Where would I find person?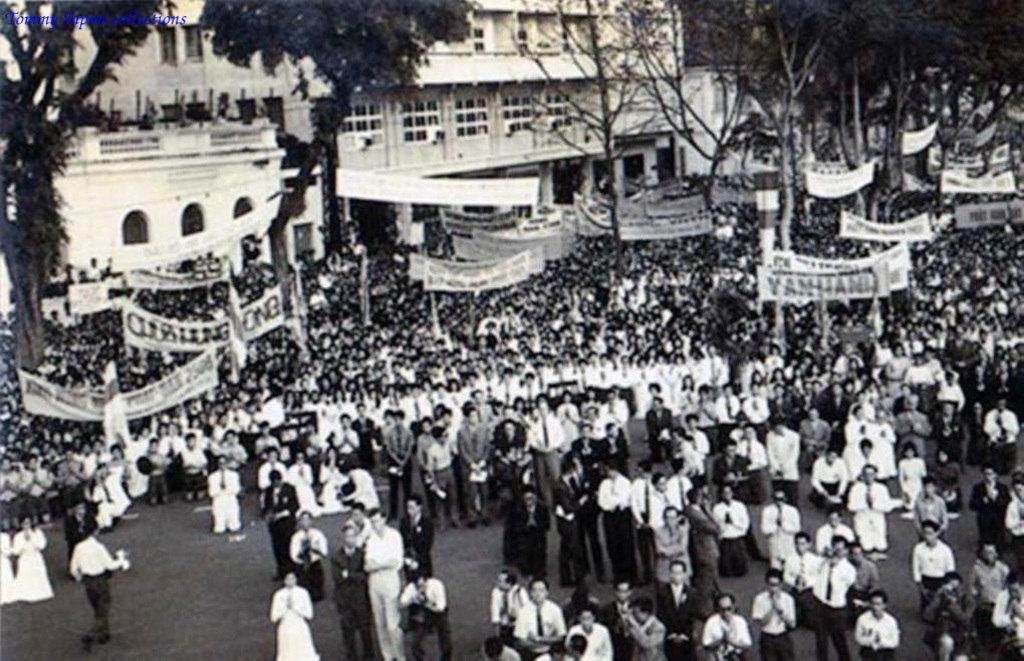
At [60,518,112,639].
